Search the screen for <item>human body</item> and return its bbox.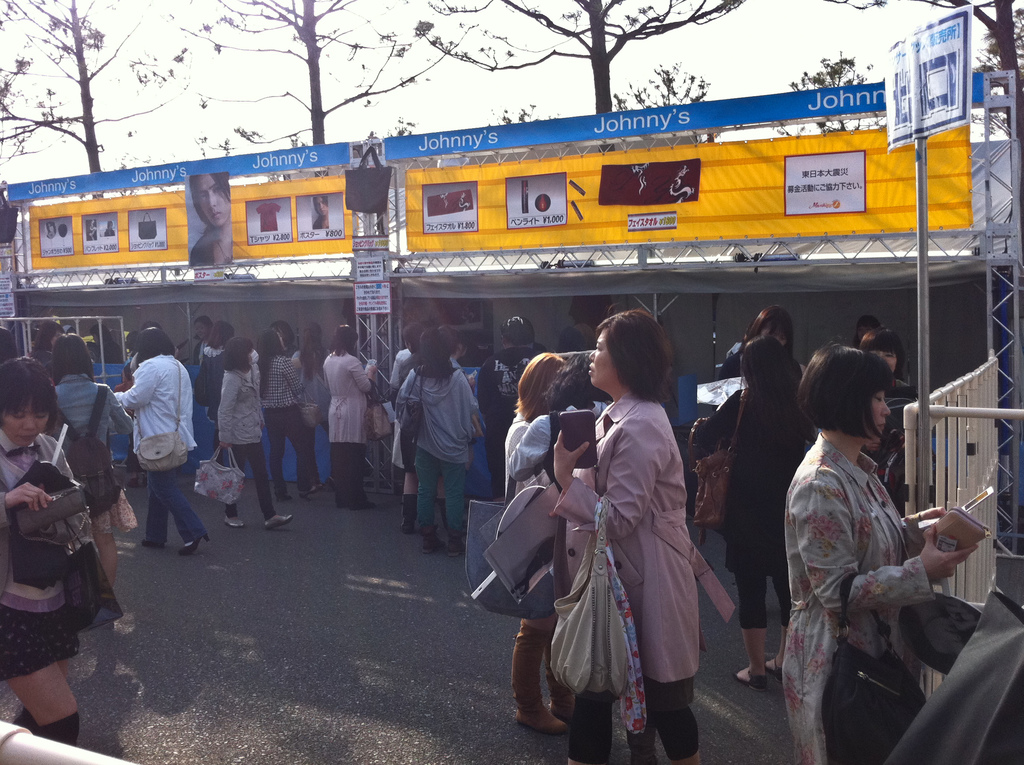
Found: <bbox>737, 308, 954, 764</bbox>.
